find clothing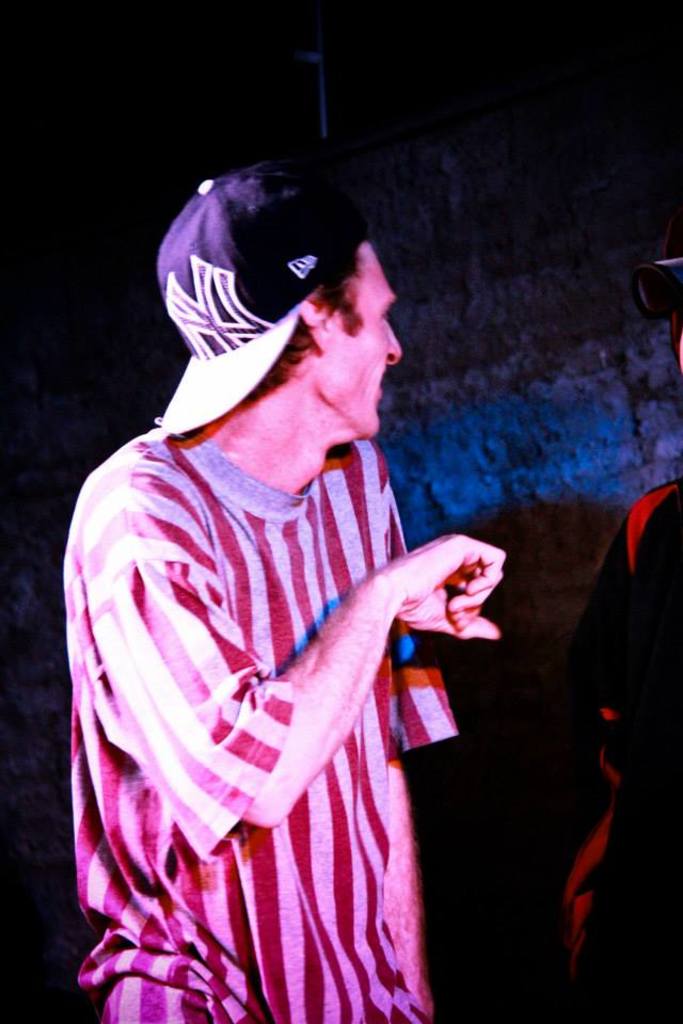
65:331:458:1014
